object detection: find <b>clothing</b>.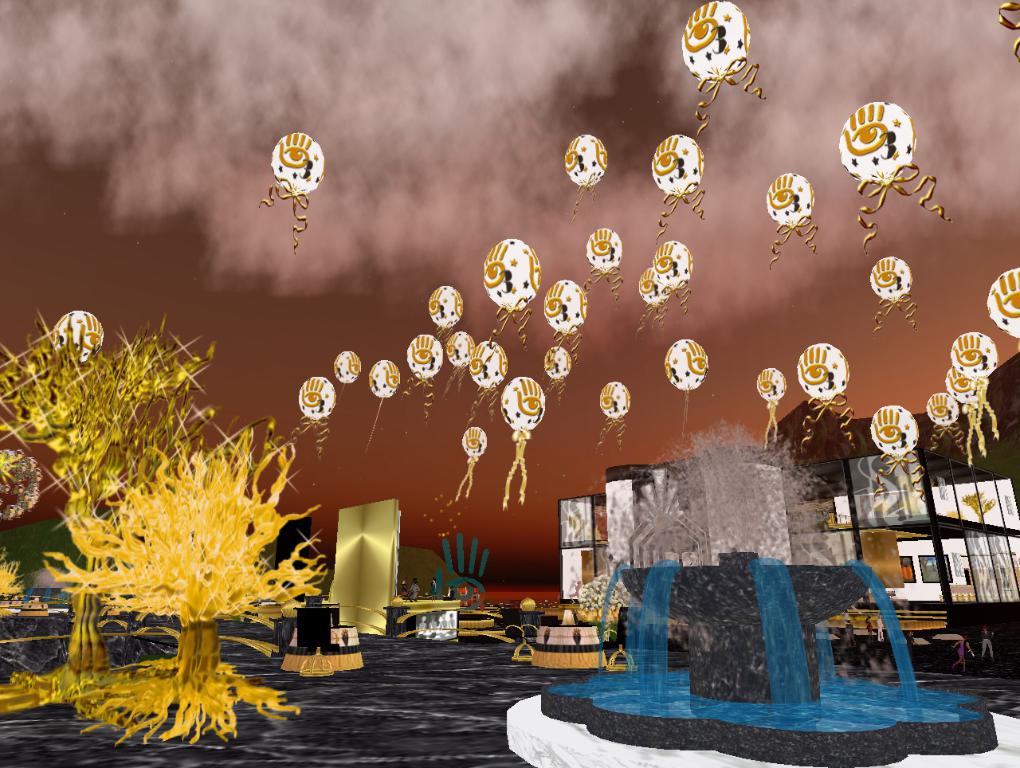
x1=957 y1=641 x2=965 y2=654.
